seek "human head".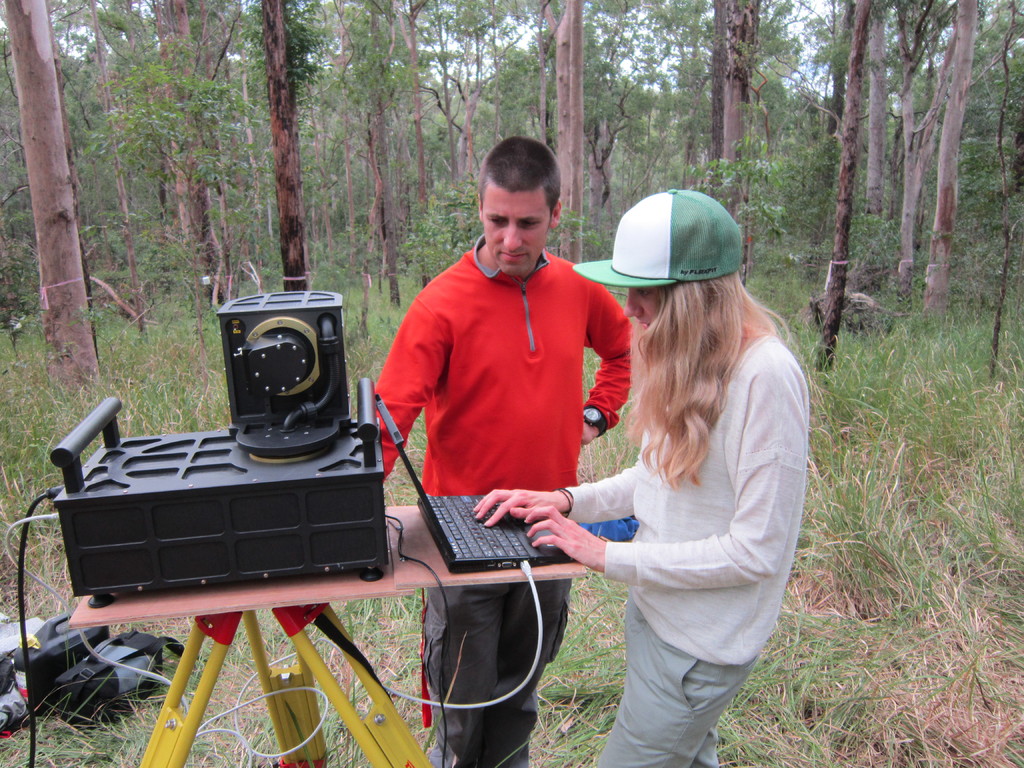
(469,135,563,260).
